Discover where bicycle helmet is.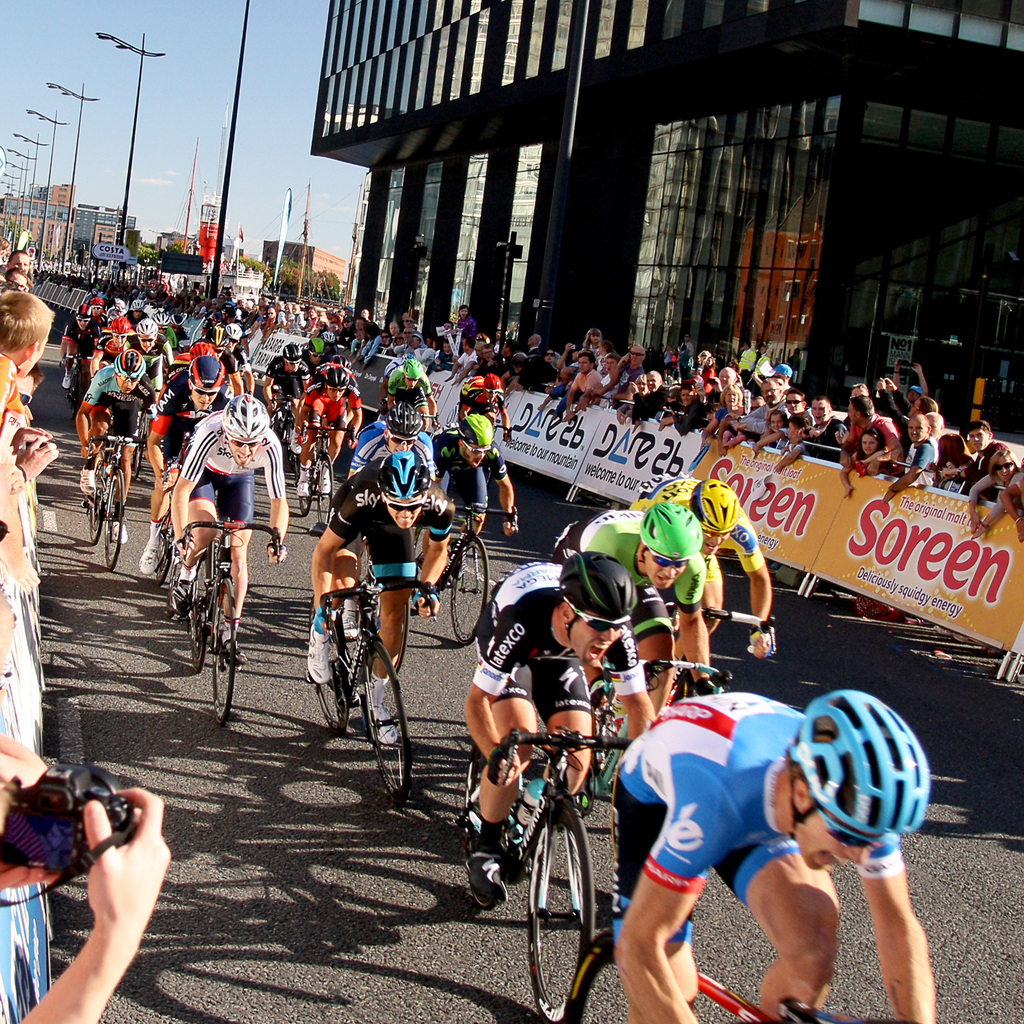
Discovered at rect(484, 371, 501, 386).
